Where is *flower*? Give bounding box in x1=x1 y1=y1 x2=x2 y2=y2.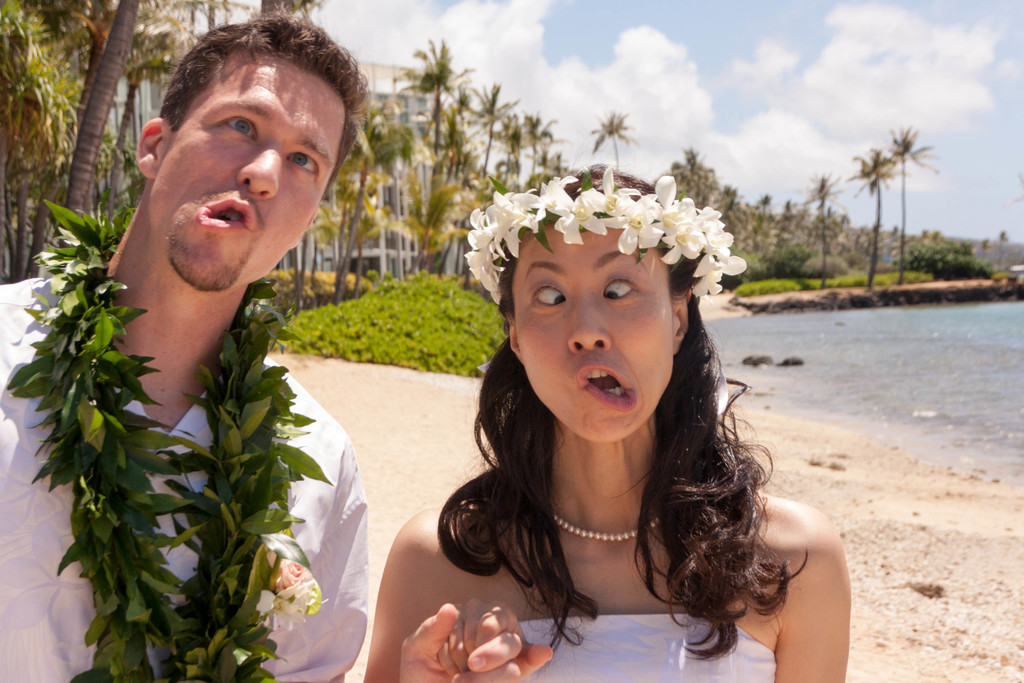
x1=593 y1=191 x2=668 y2=253.
